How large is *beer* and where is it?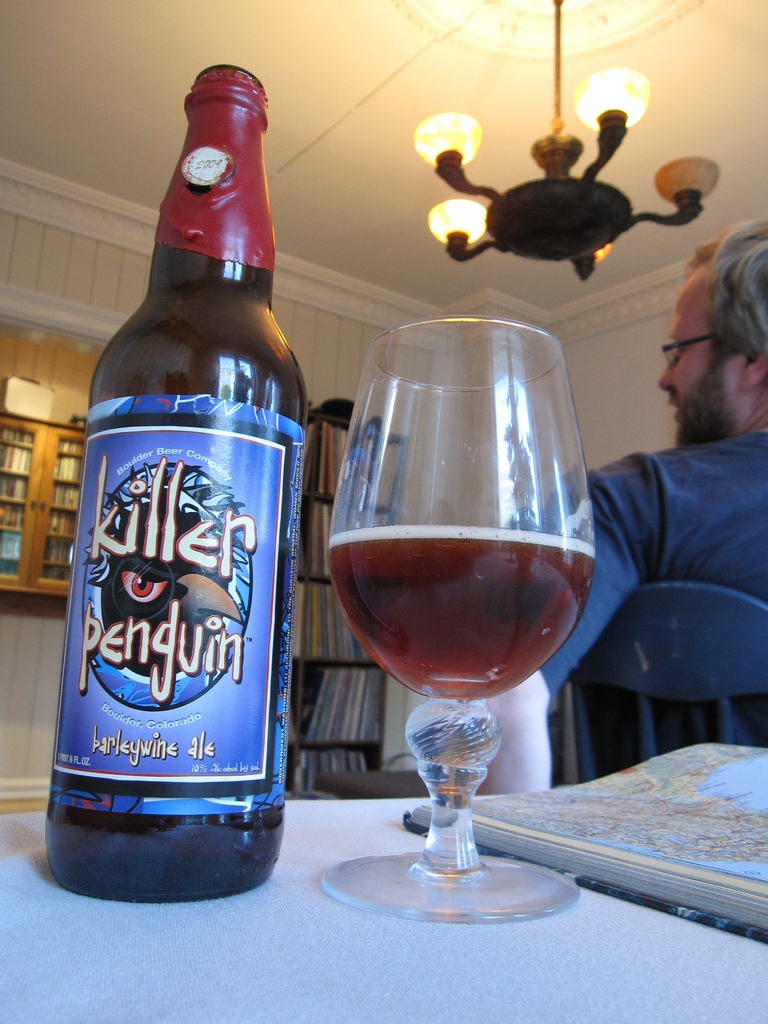
Bounding box: [left=326, top=524, right=597, bottom=705].
